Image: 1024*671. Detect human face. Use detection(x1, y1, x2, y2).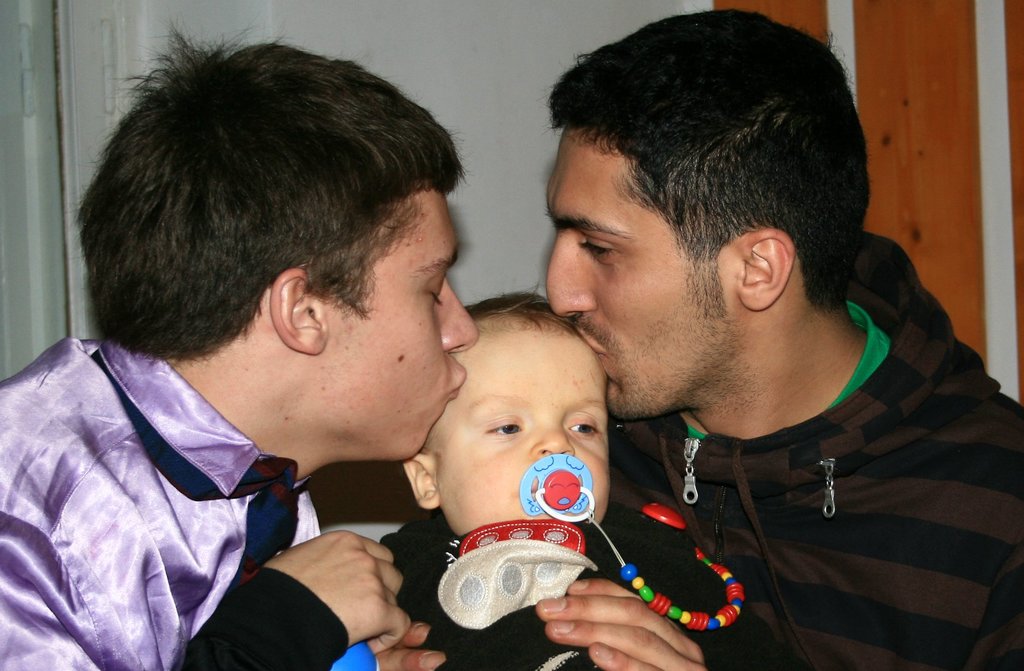
detection(543, 131, 701, 410).
